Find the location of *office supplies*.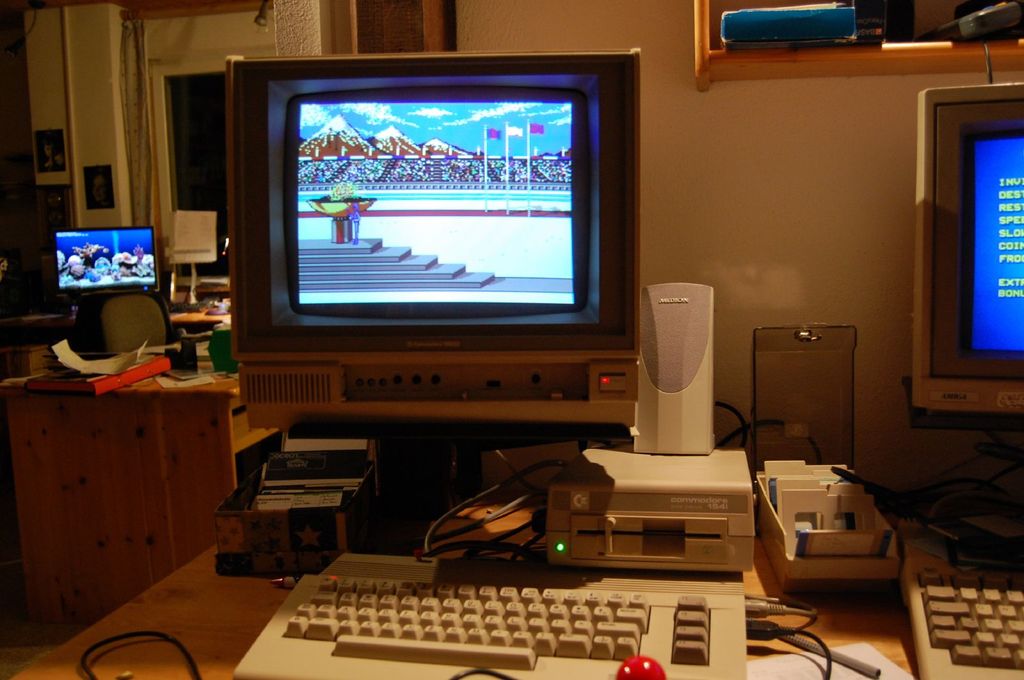
Location: x1=177 y1=311 x2=202 y2=370.
